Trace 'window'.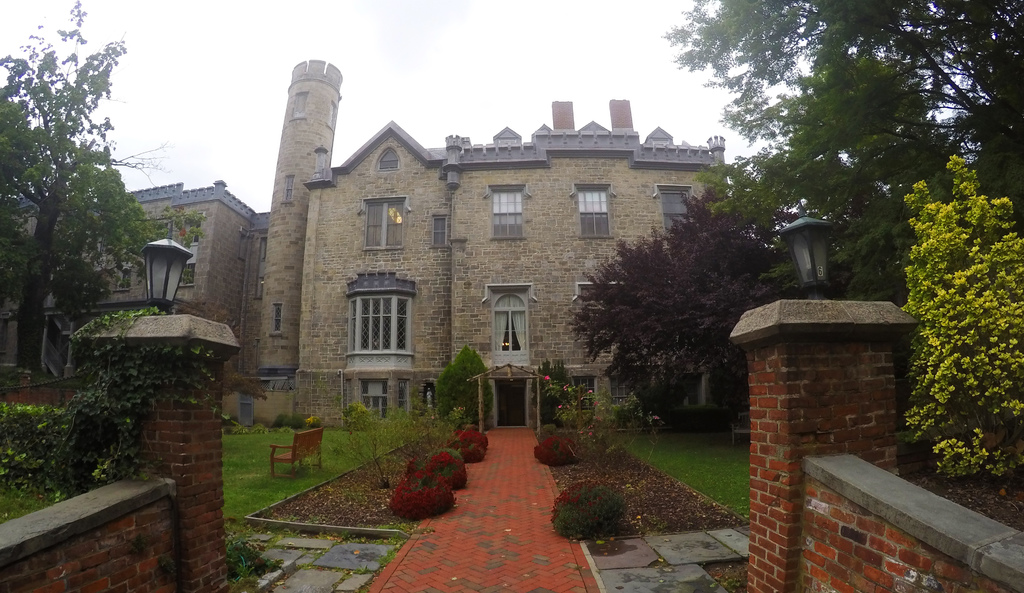
Traced to crop(346, 380, 407, 417).
